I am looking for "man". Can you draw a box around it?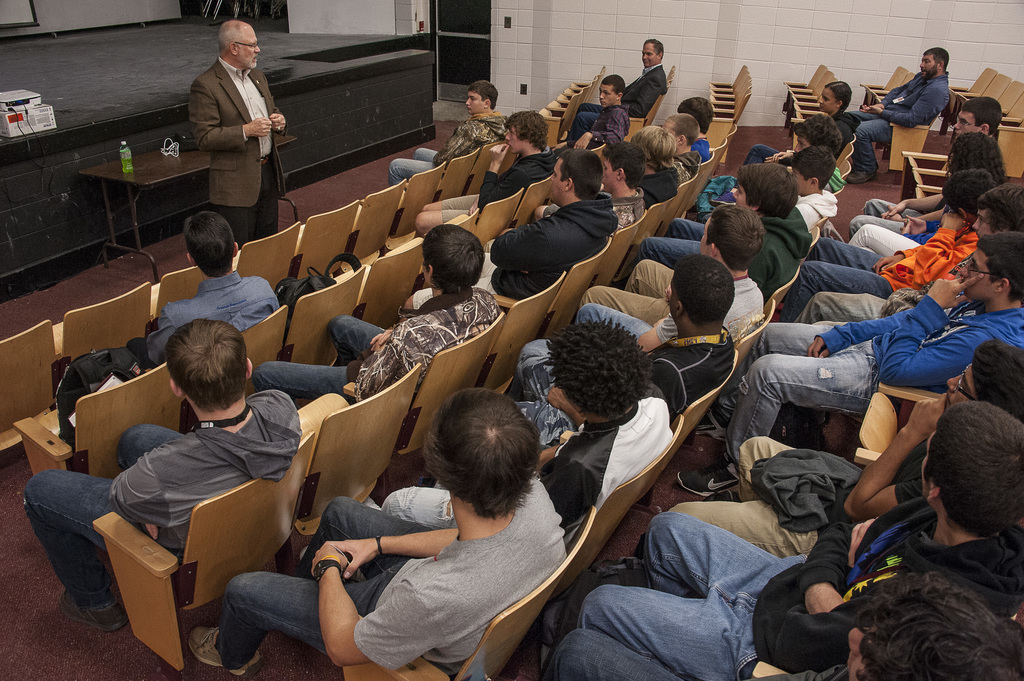
Sure, the bounding box is crop(186, 18, 286, 248).
